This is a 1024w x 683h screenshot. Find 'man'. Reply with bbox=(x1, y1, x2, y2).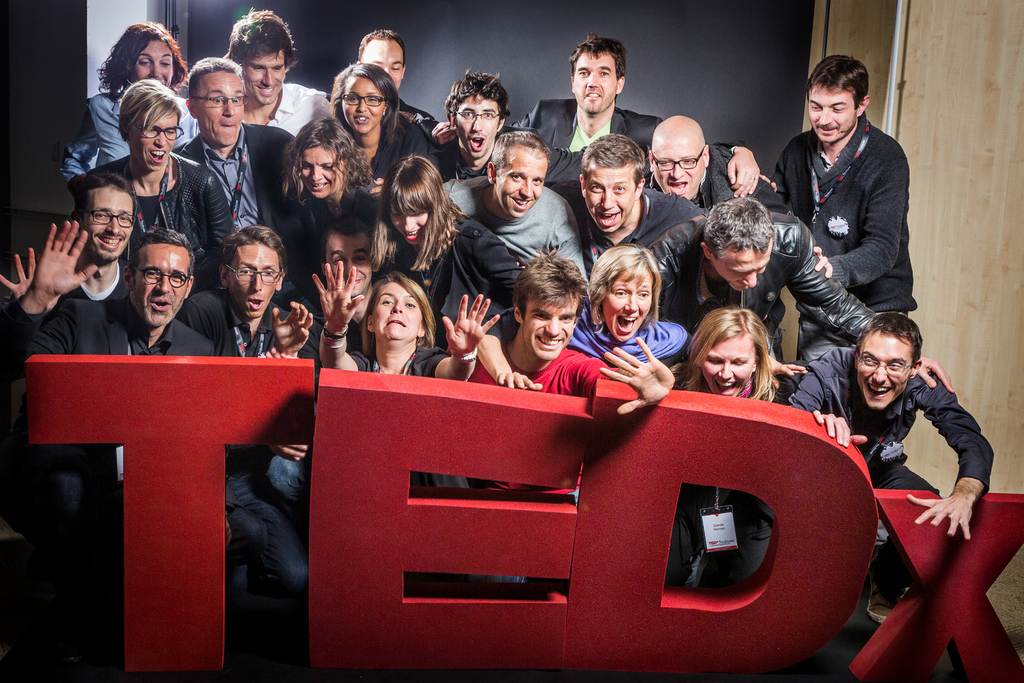
bbox=(507, 31, 757, 197).
